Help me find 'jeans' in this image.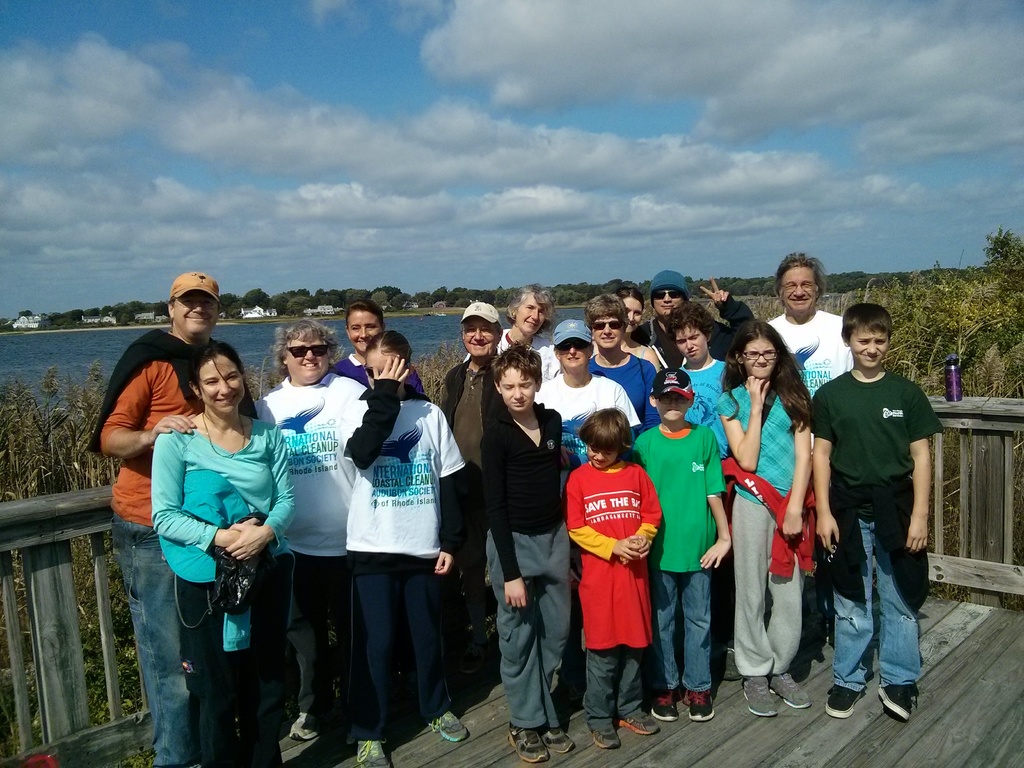
Found it: (115,520,179,767).
